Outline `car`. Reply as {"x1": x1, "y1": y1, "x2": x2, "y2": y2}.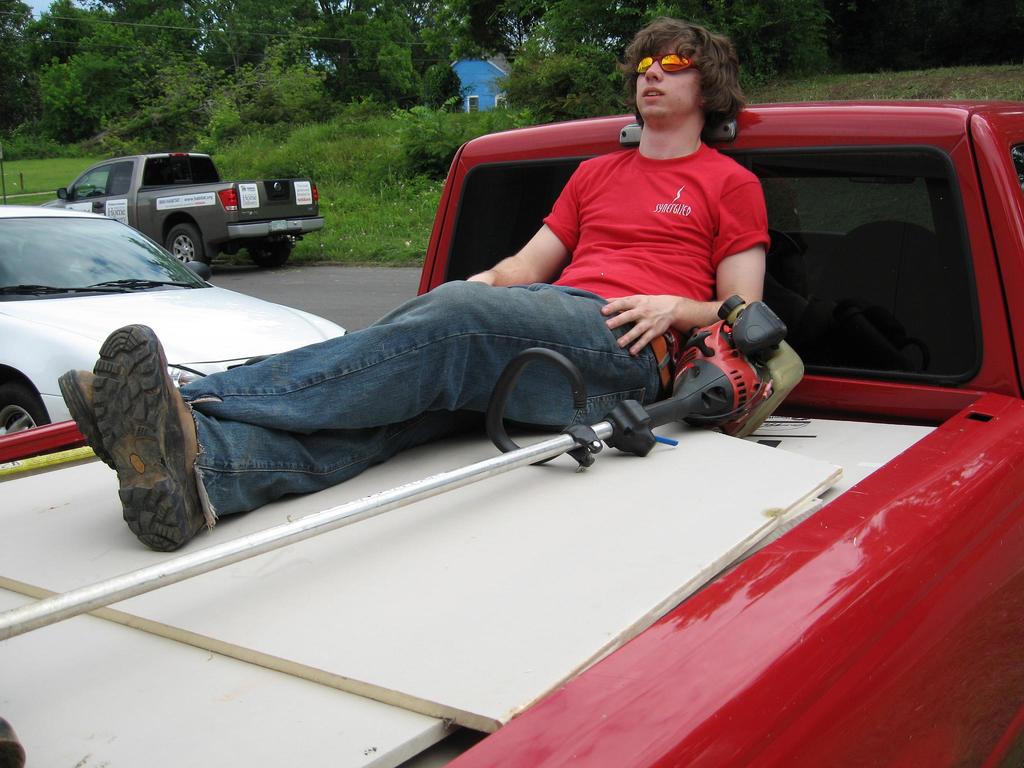
{"x1": 0, "y1": 198, "x2": 354, "y2": 439}.
